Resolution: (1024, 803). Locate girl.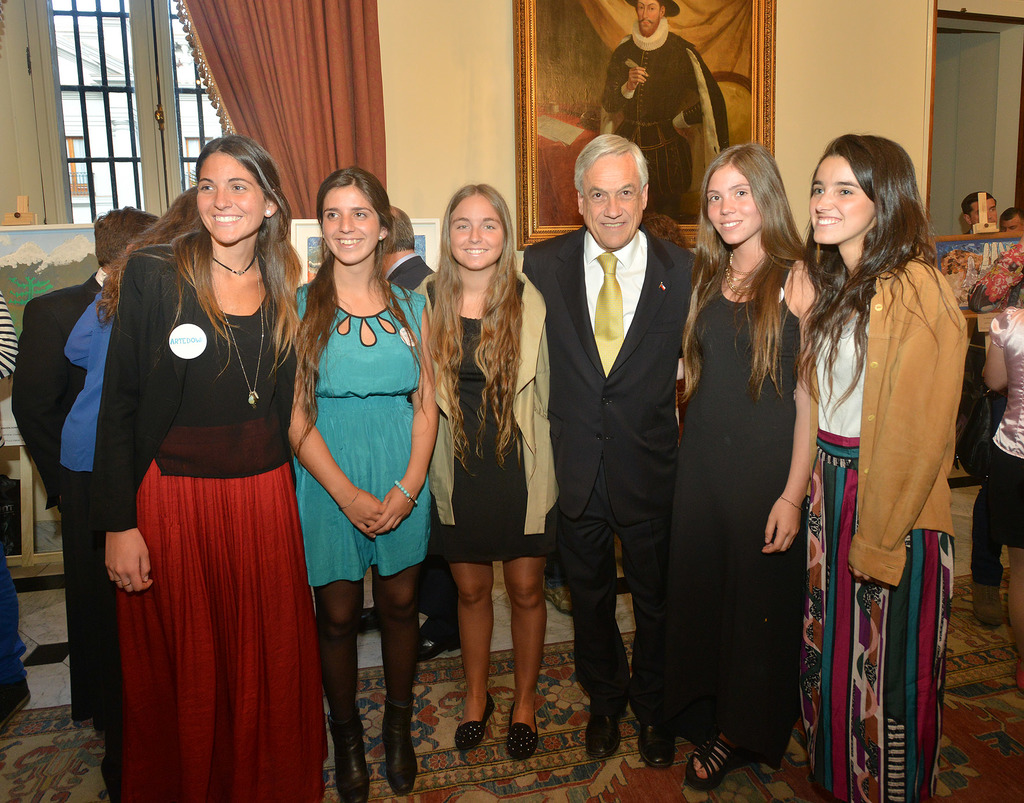
detection(427, 186, 563, 756).
